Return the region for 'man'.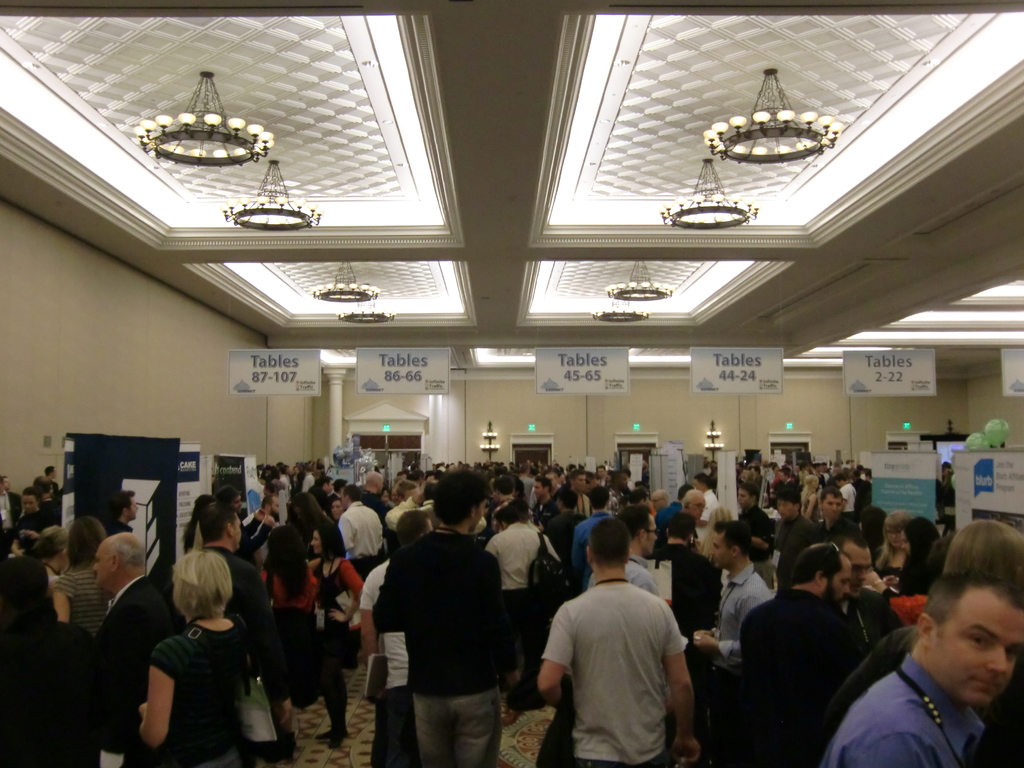
x1=815 y1=483 x2=858 y2=539.
